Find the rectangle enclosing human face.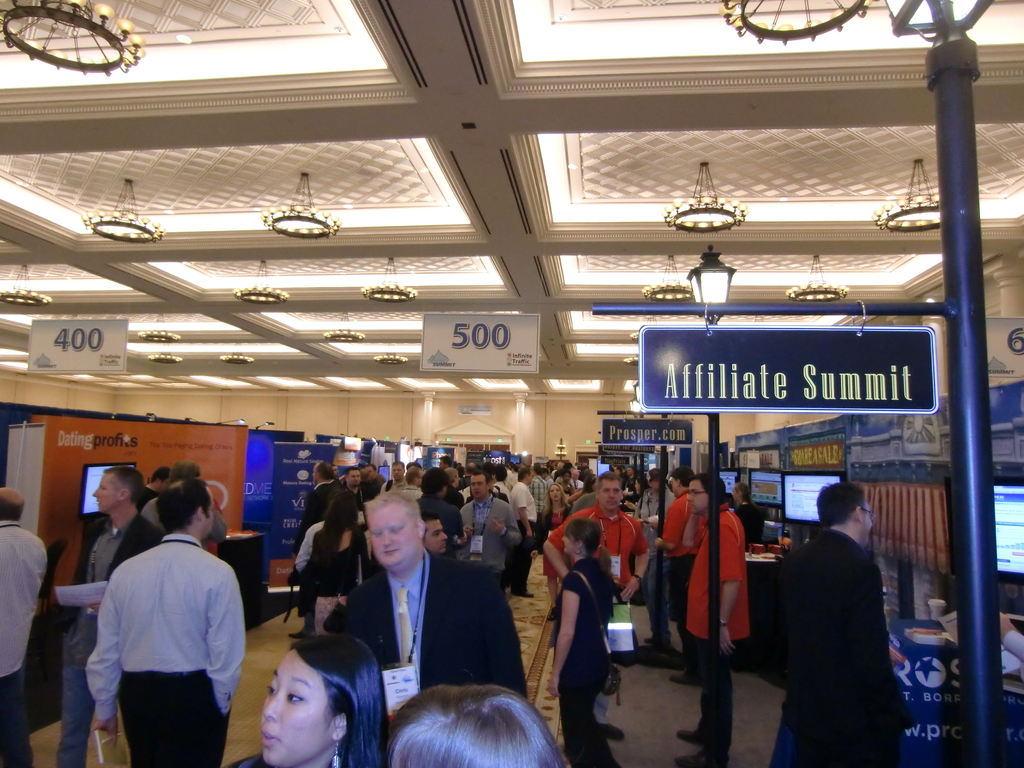
Rect(554, 490, 559, 495).
